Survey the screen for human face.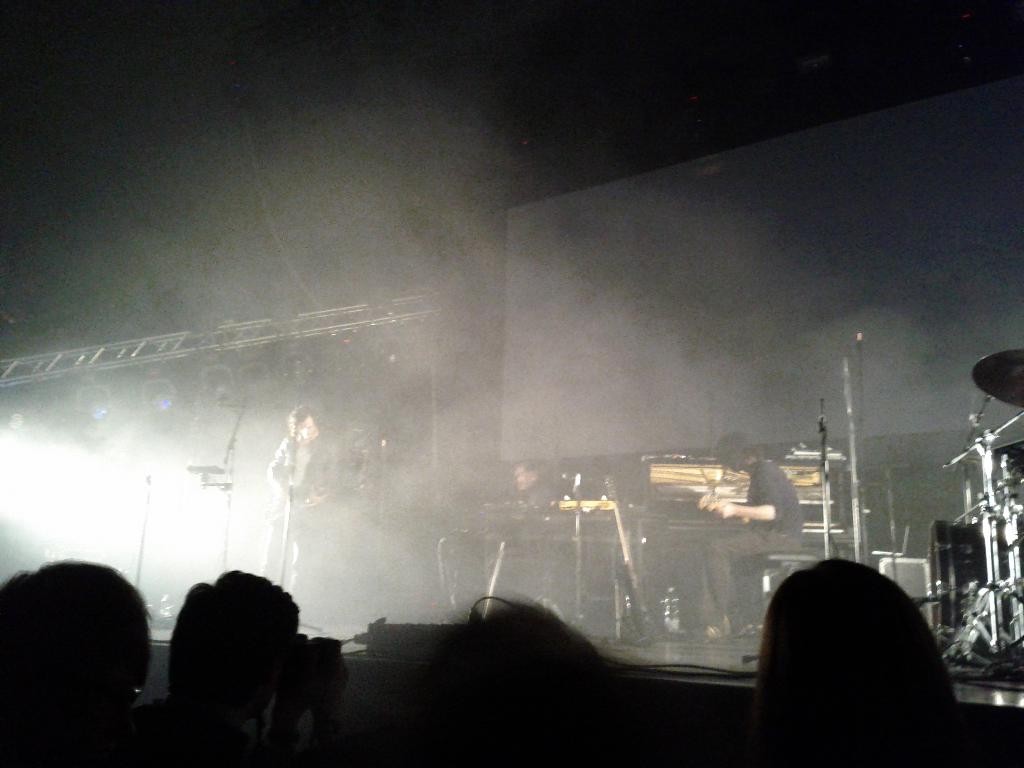
Survey found: select_region(300, 413, 316, 431).
